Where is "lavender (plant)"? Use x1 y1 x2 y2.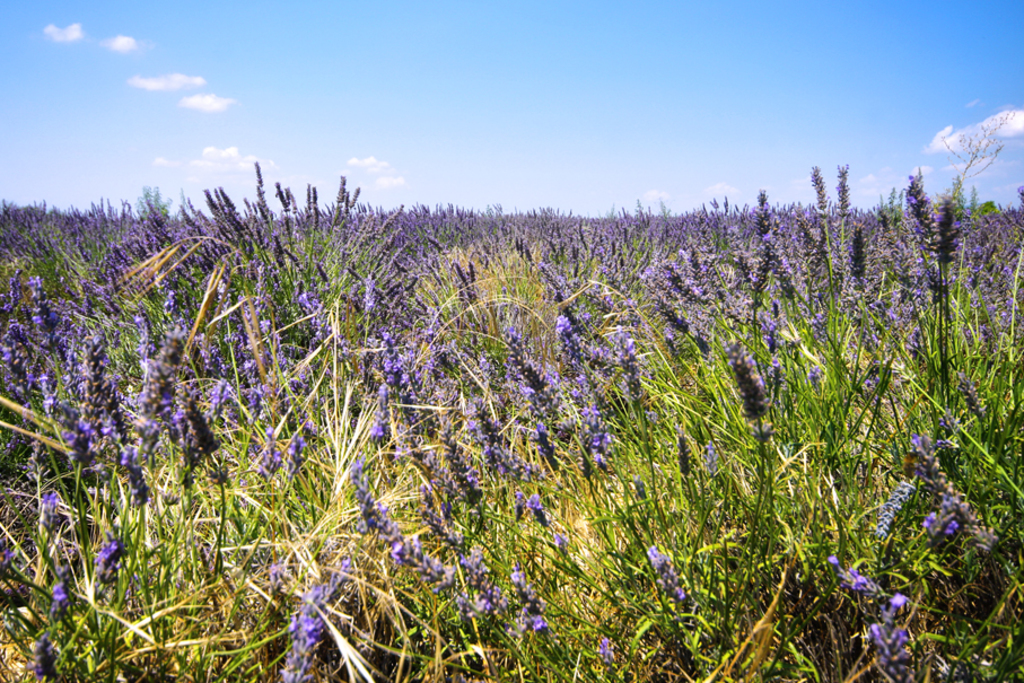
0 307 53 395.
